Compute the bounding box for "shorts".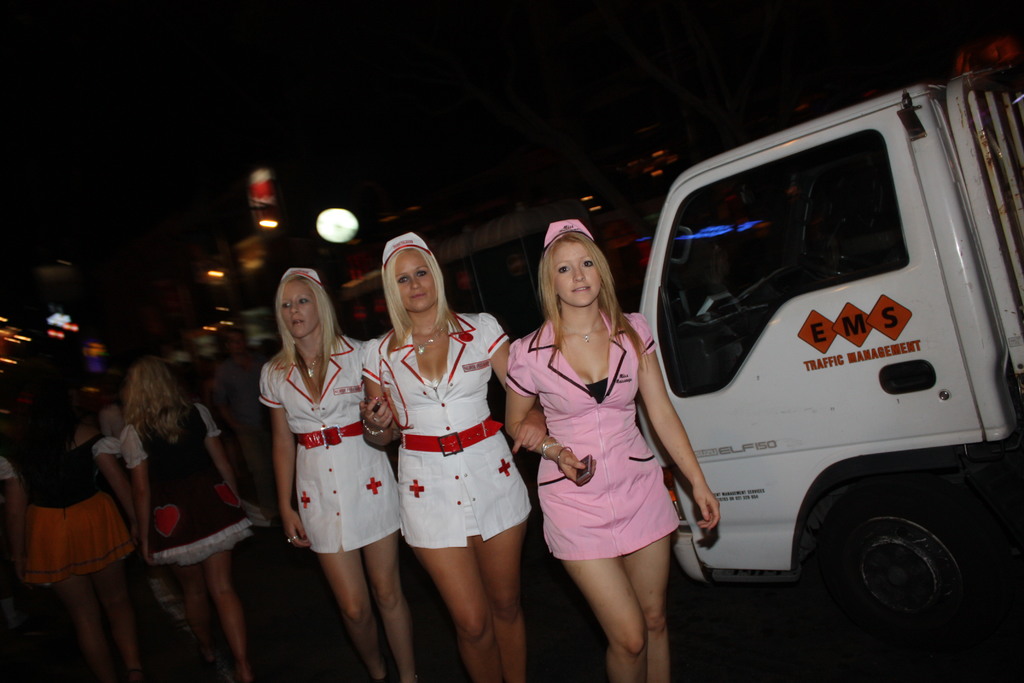
[332,514,346,550].
